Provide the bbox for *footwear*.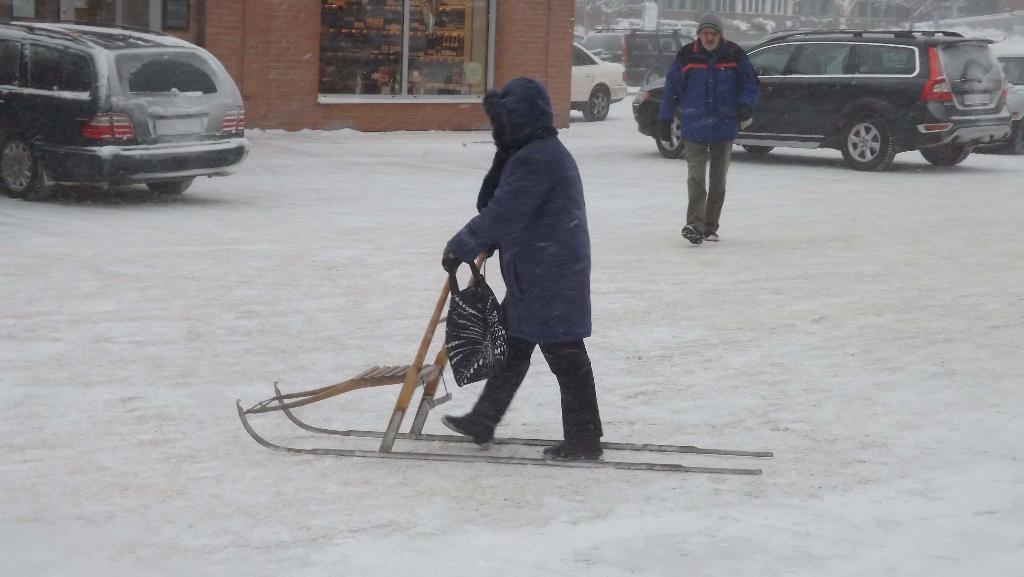
select_region(539, 440, 606, 461).
